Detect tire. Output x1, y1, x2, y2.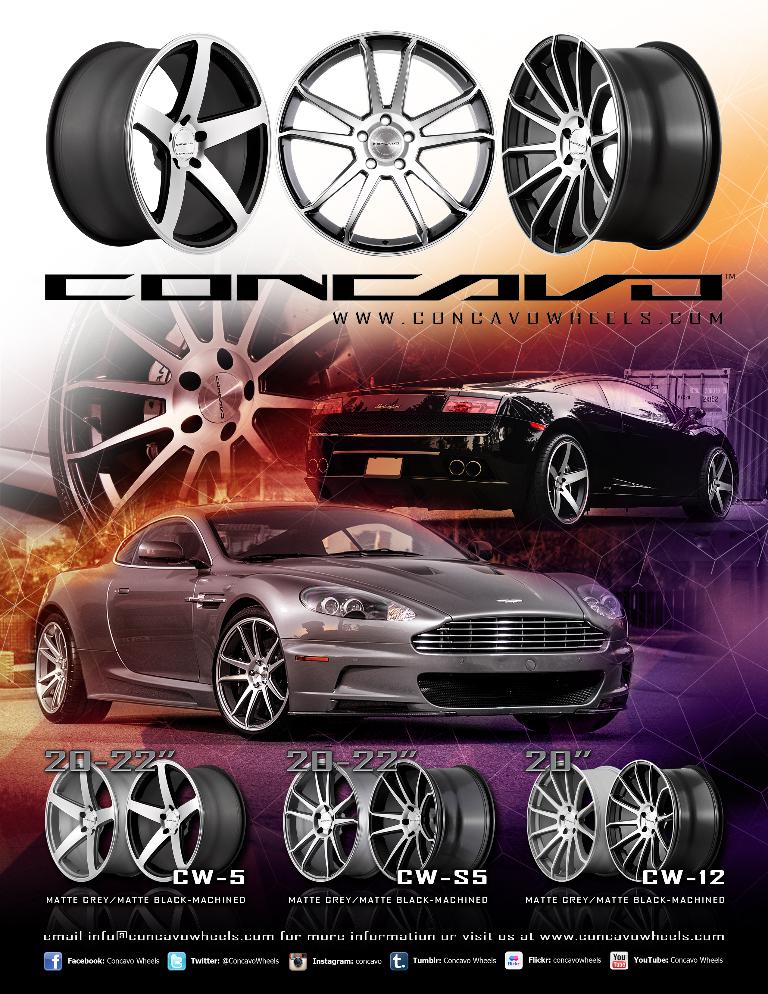
208, 606, 296, 733.
